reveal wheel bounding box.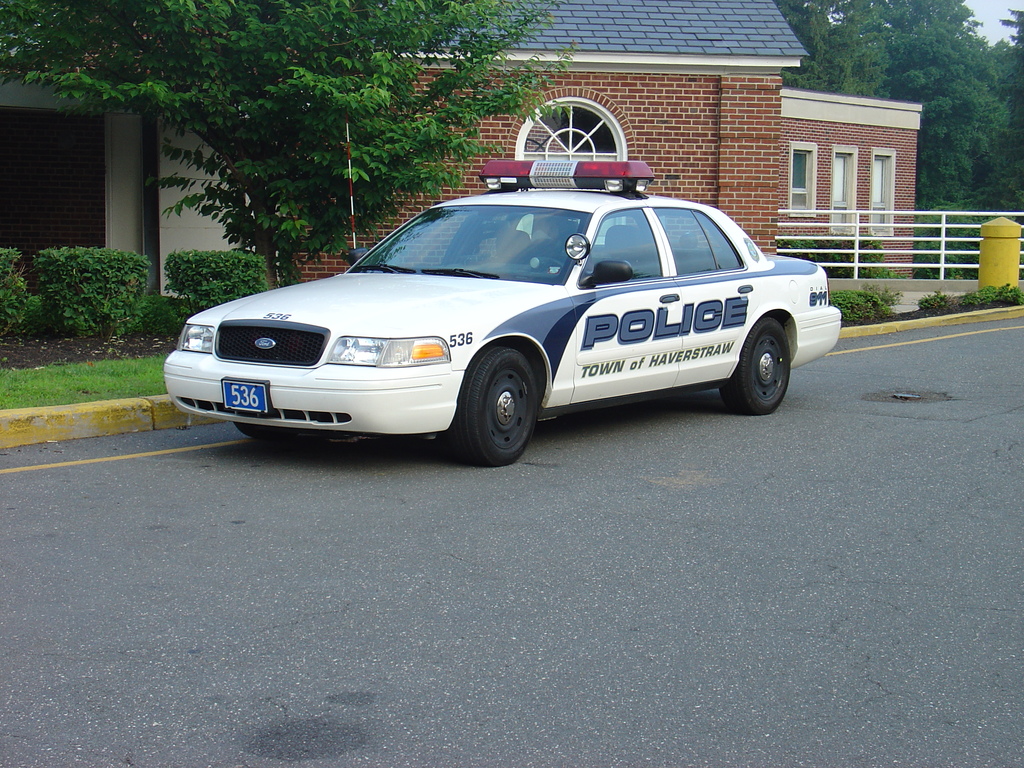
Revealed: (453,344,538,452).
